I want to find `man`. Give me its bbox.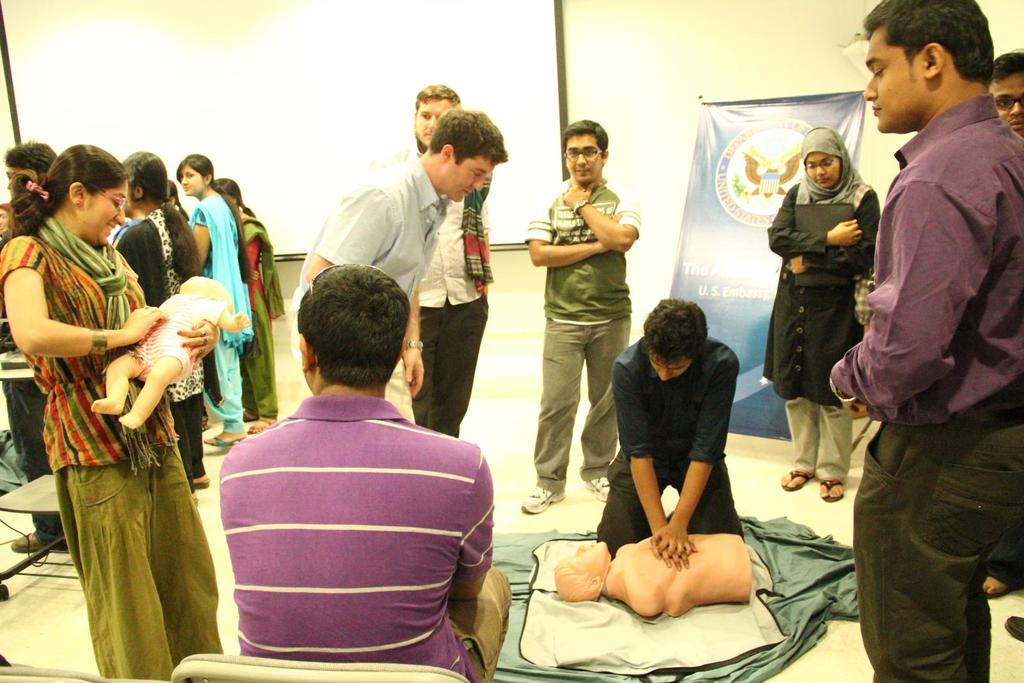
[x1=989, y1=49, x2=1023, y2=146].
